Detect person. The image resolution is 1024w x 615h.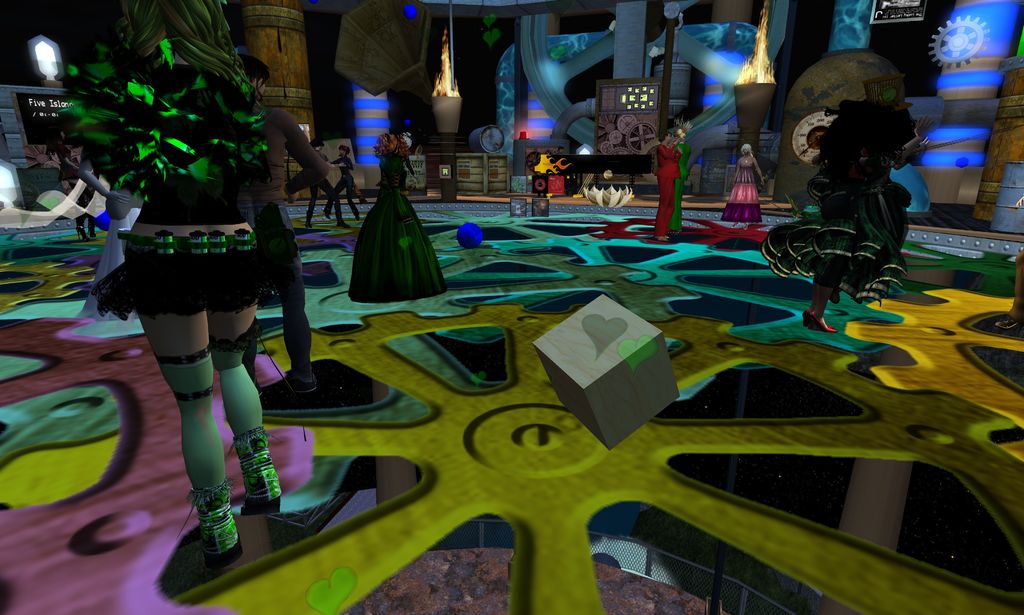
(654, 133, 683, 244).
